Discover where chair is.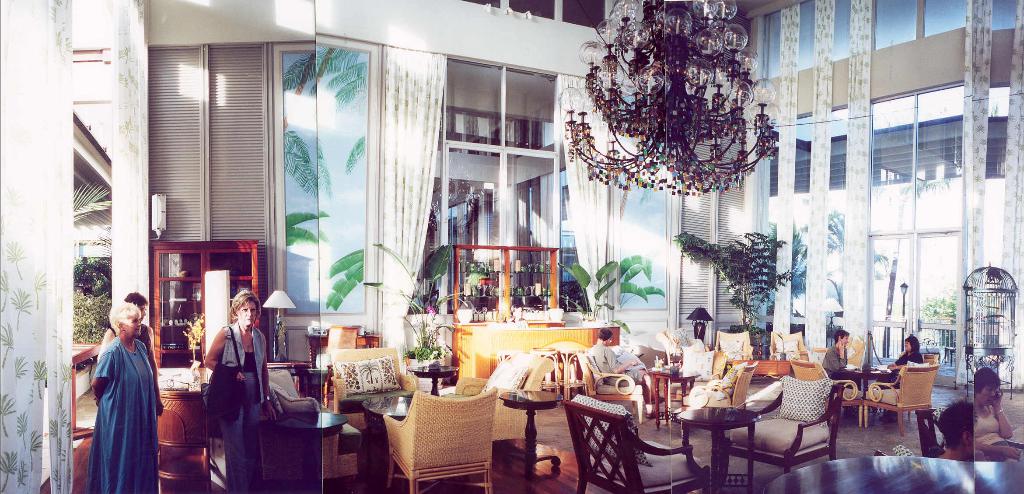
Discovered at {"x1": 564, "y1": 390, "x2": 710, "y2": 493}.
